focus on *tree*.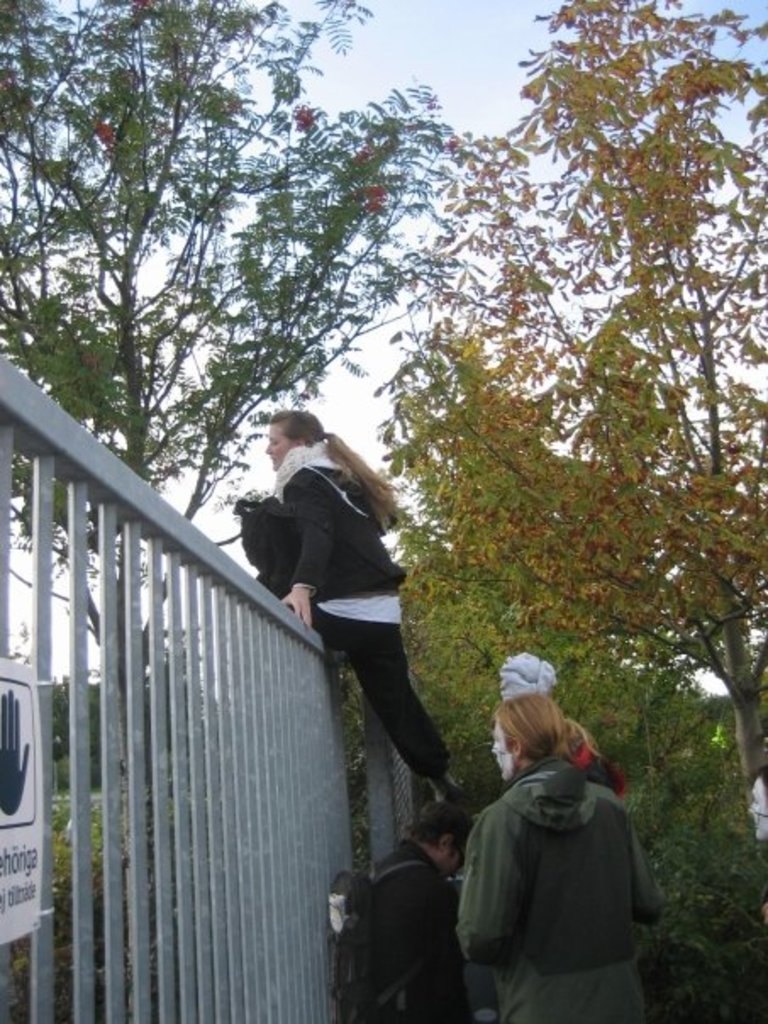
Focused at BBox(376, 0, 766, 807).
